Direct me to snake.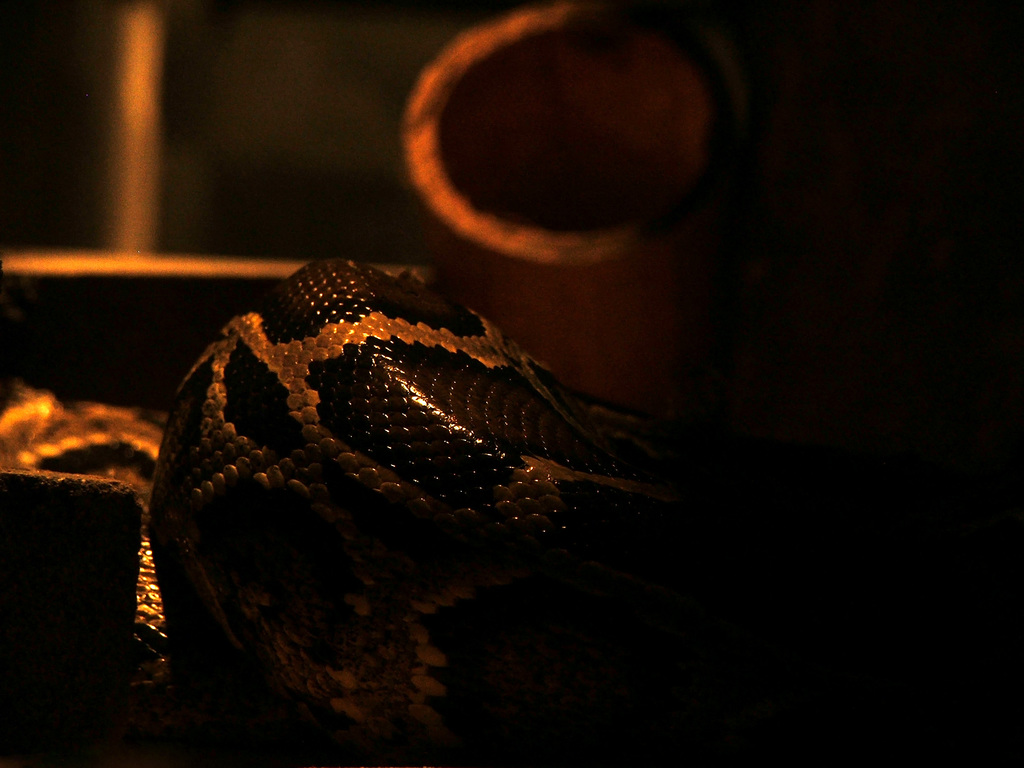
Direction: {"left": 144, "top": 199, "right": 679, "bottom": 719}.
